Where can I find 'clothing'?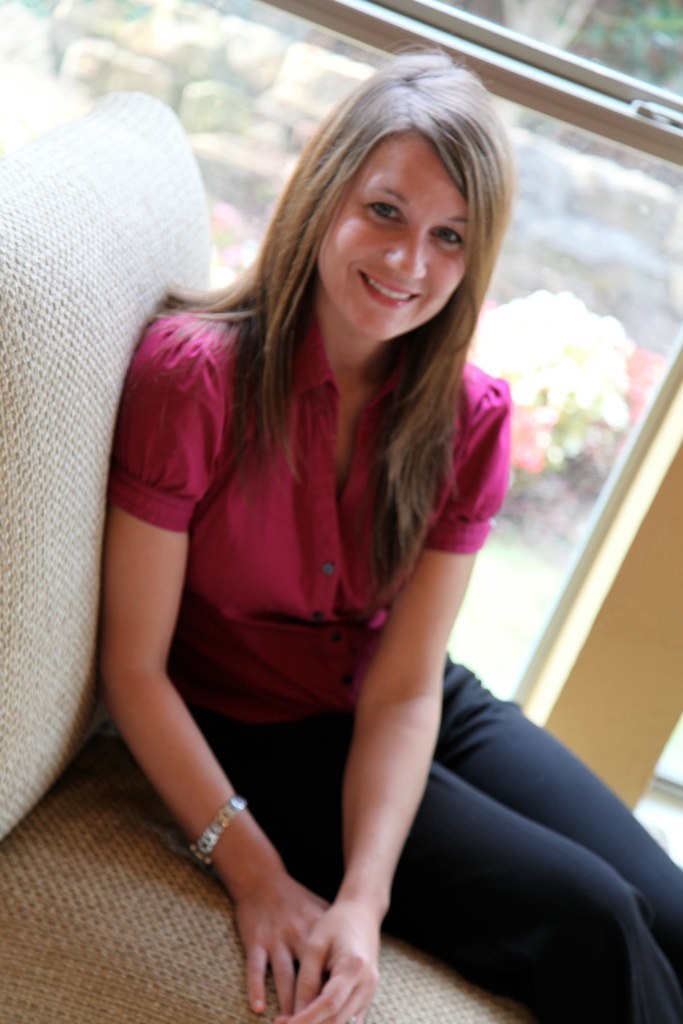
You can find it at bbox=[211, 657, 682, 1023].
